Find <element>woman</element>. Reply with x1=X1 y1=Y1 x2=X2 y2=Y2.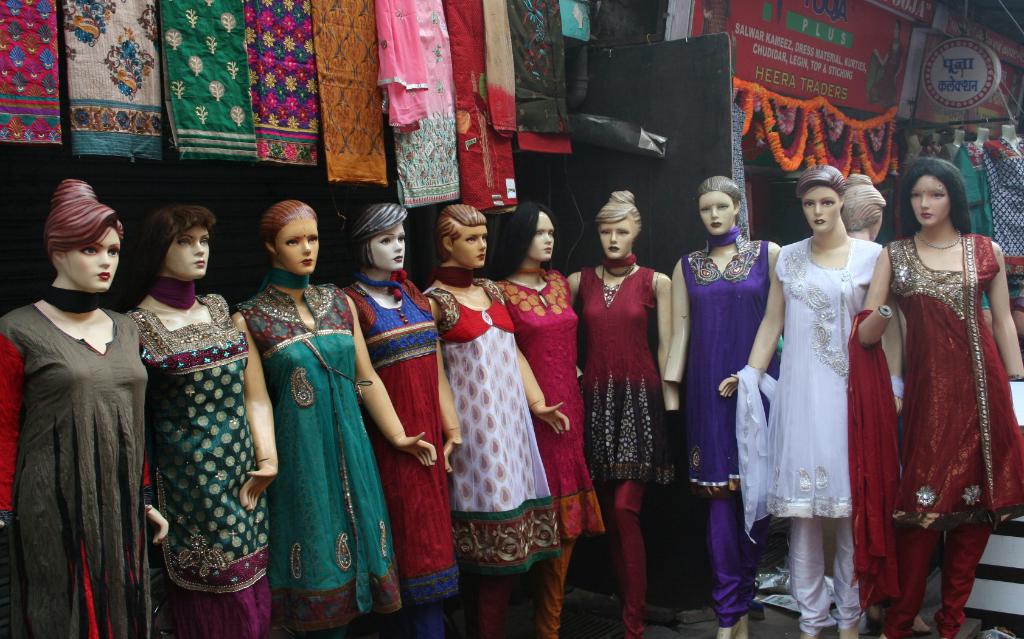
x1=844 y1=175 x2=884 y2=242.
